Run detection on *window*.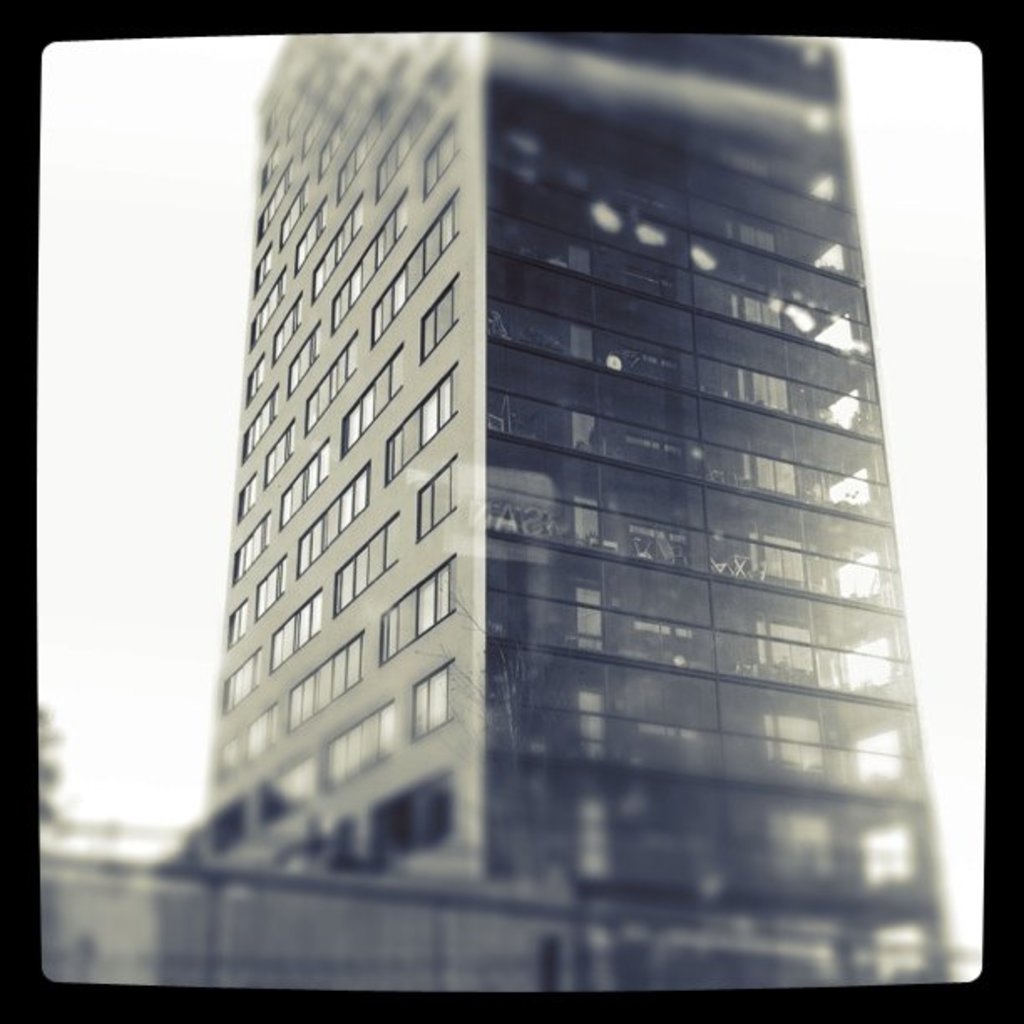
Result: <region>413, 438, 467, 535</region>.
